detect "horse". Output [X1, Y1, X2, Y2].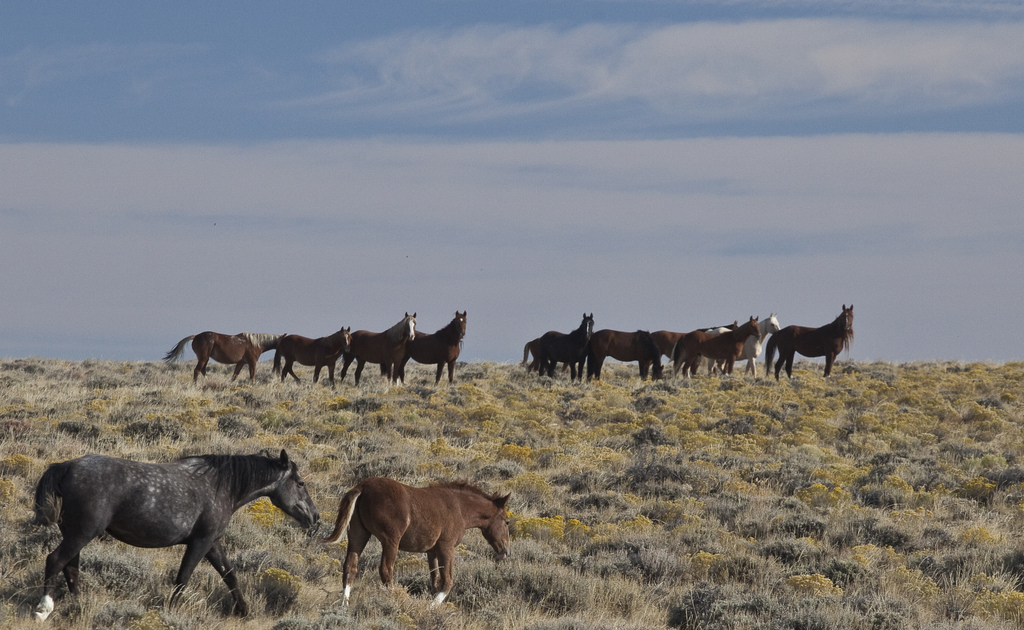
[160, 329, 290, 385].
